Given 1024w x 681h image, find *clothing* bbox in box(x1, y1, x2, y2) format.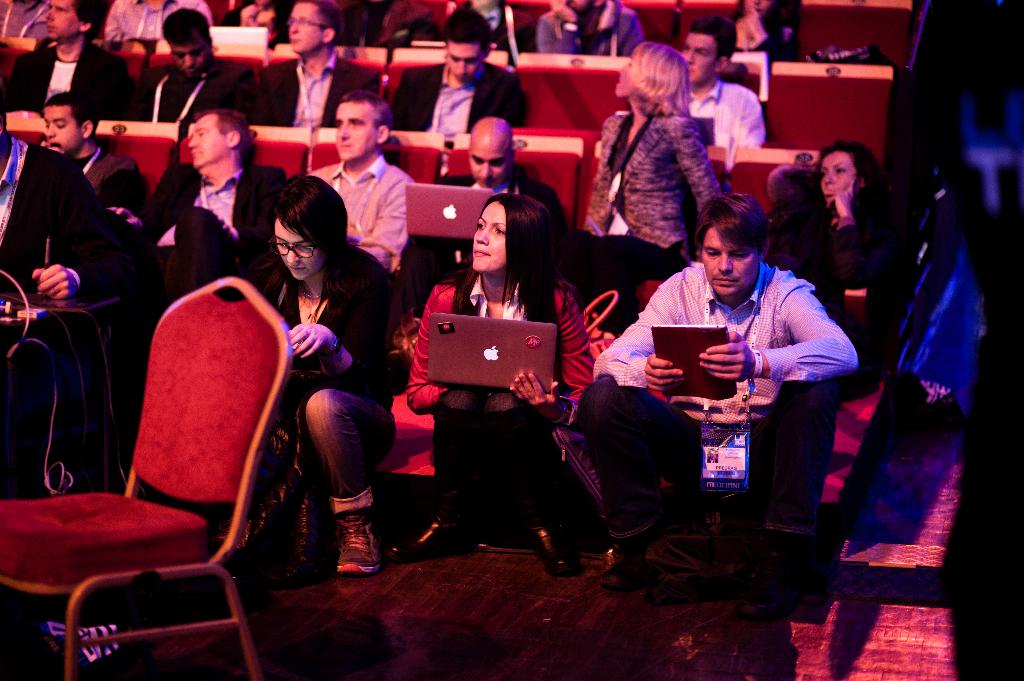
box(244, 45, 385, 128).
